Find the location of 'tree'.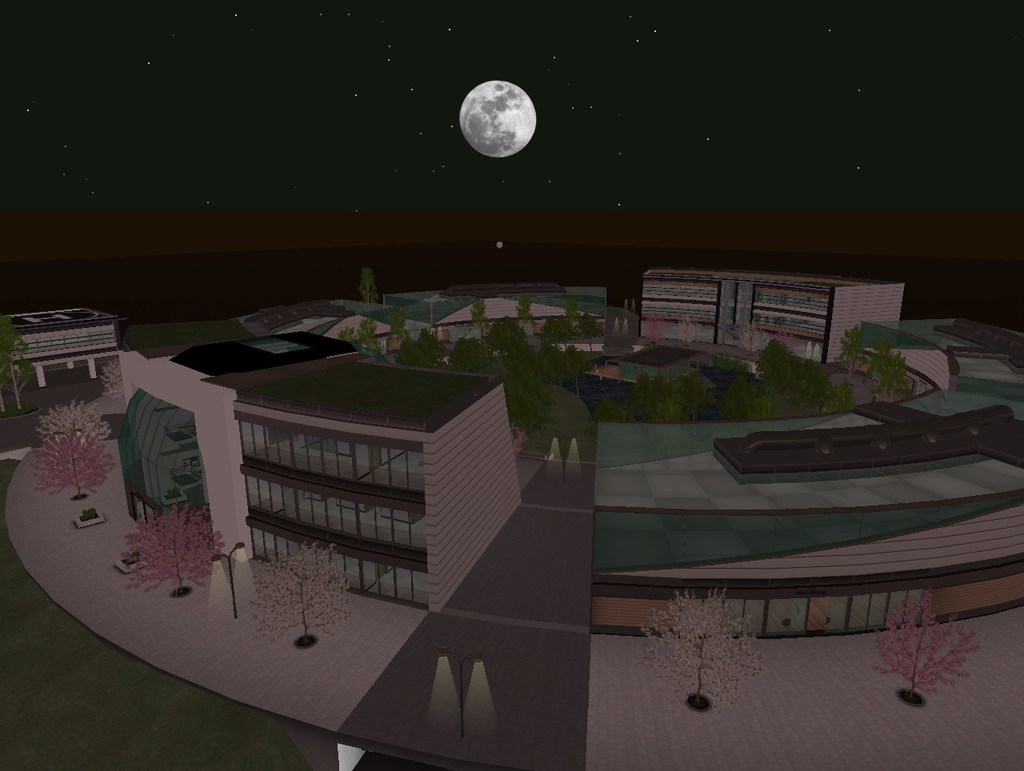
Location: left=356, top=268, right=379, bottom=306.
